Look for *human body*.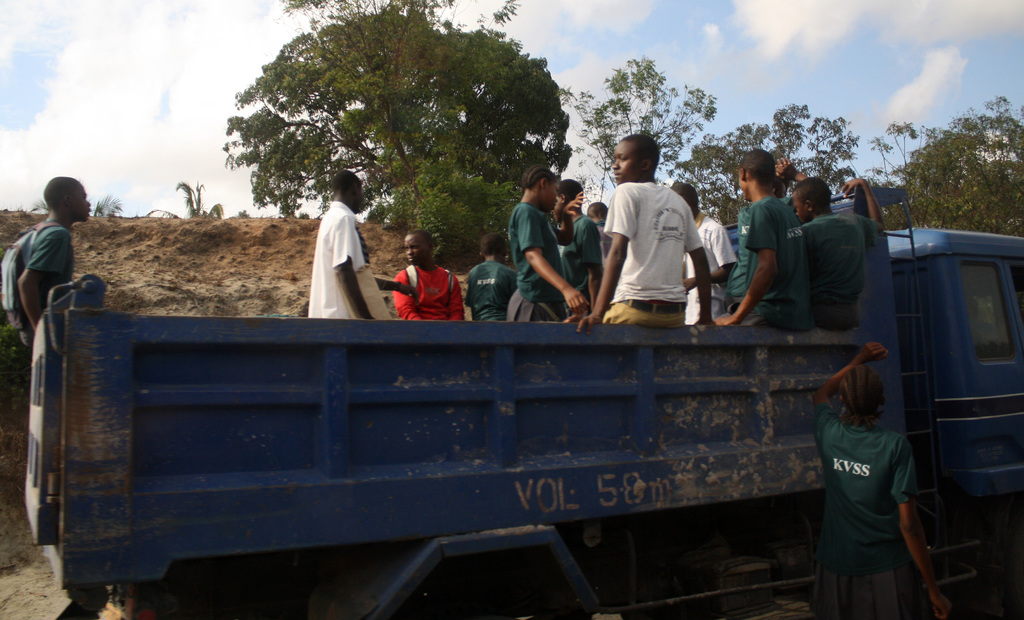
Found: left=461, top=262, right=521, bottom=319.
